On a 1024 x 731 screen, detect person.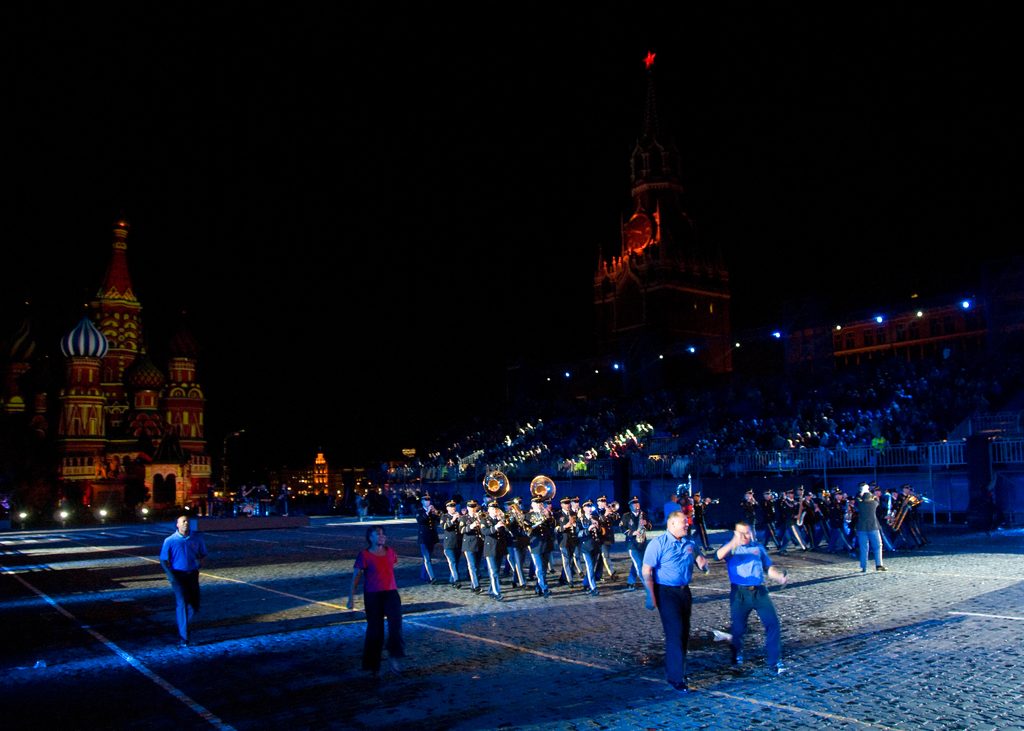
(left=717, top=522, right=786, bottom=668).
